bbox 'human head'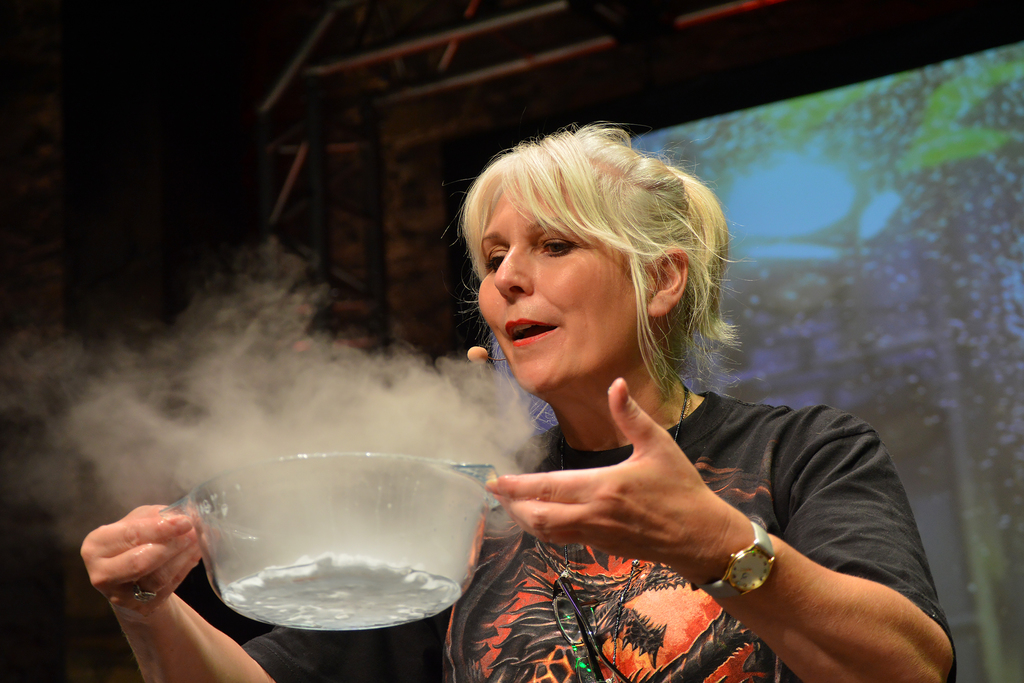
pyautogui.locateOnScreen(451, 128, 726, 397)
